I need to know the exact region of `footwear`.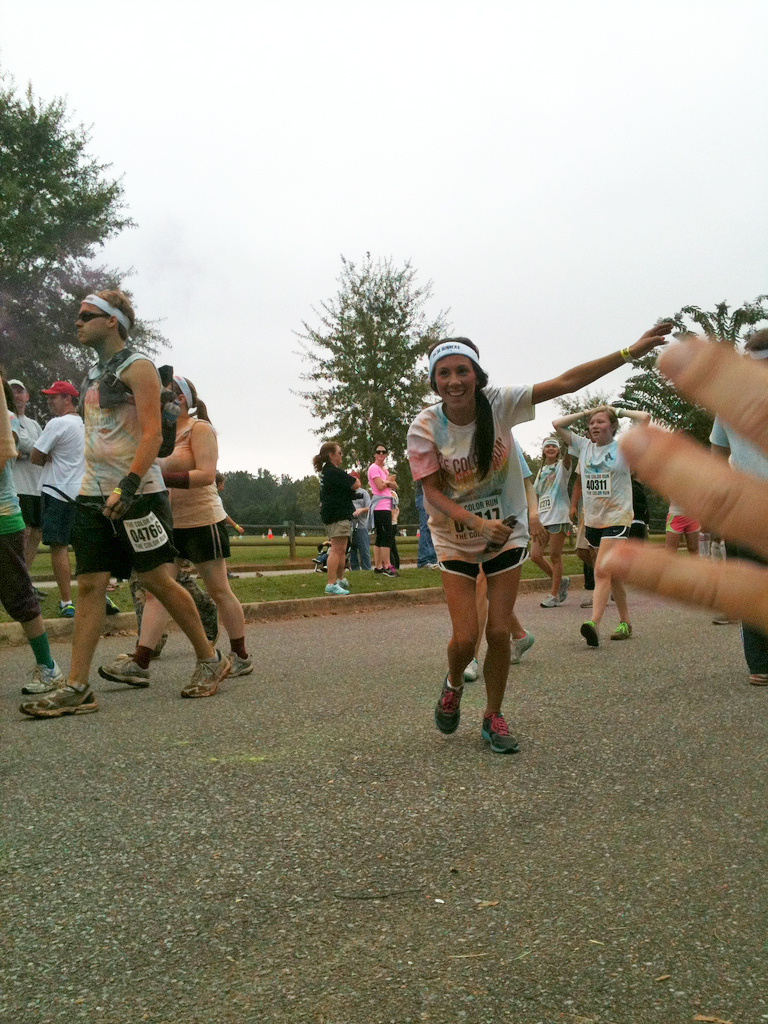
Region: [left=99, top=656, right=154, bottom=686].
